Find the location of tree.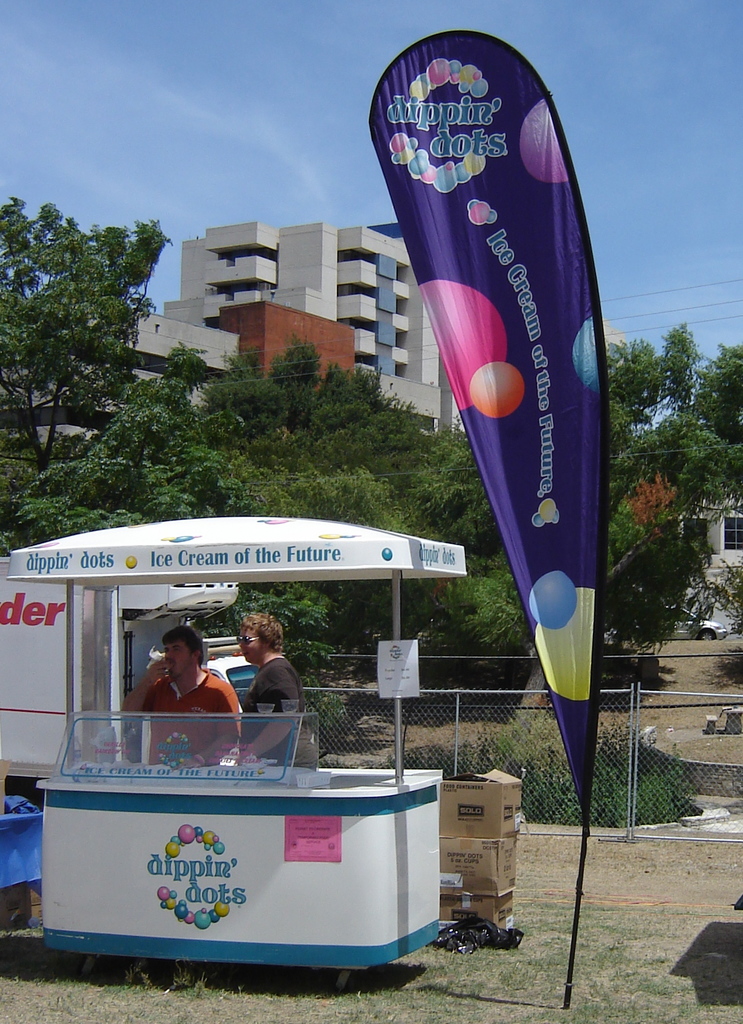
Location: l=205, t=339, r=466, b=518.
